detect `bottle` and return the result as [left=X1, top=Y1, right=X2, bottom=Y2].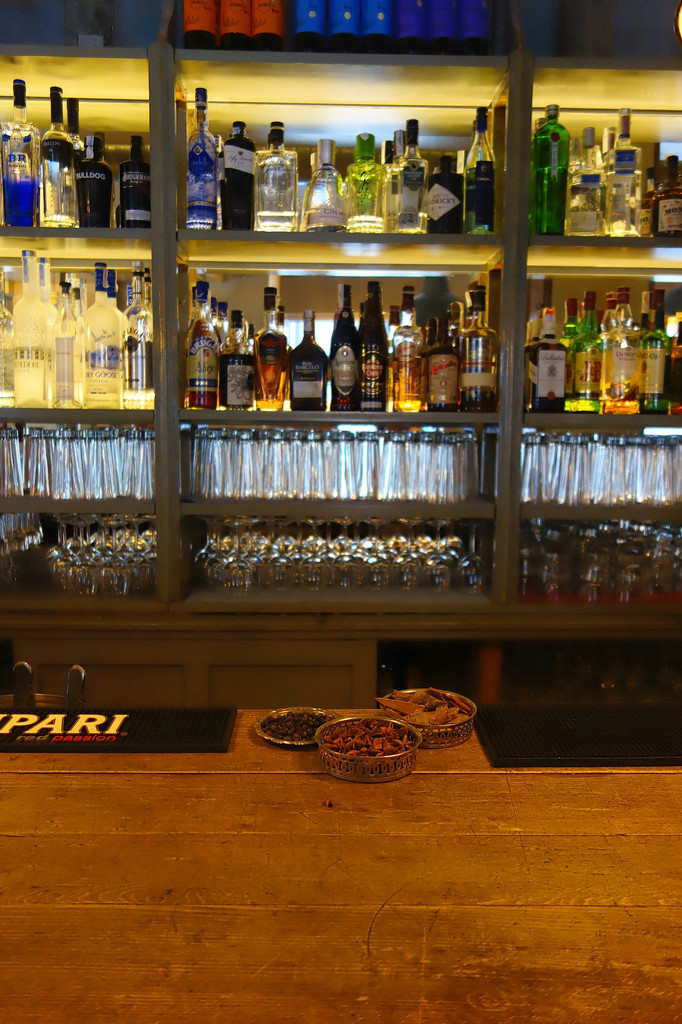
[left=207, top=303, right=219, bottom=332].
